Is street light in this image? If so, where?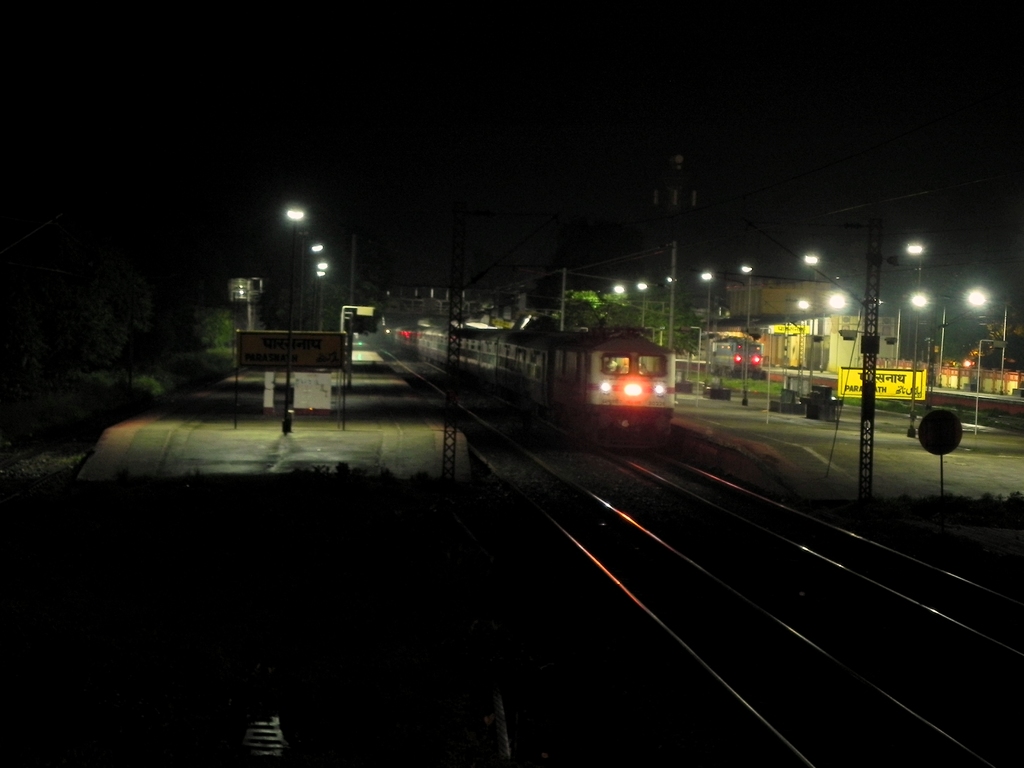
Yes, at 903, 242, 931, 434.
